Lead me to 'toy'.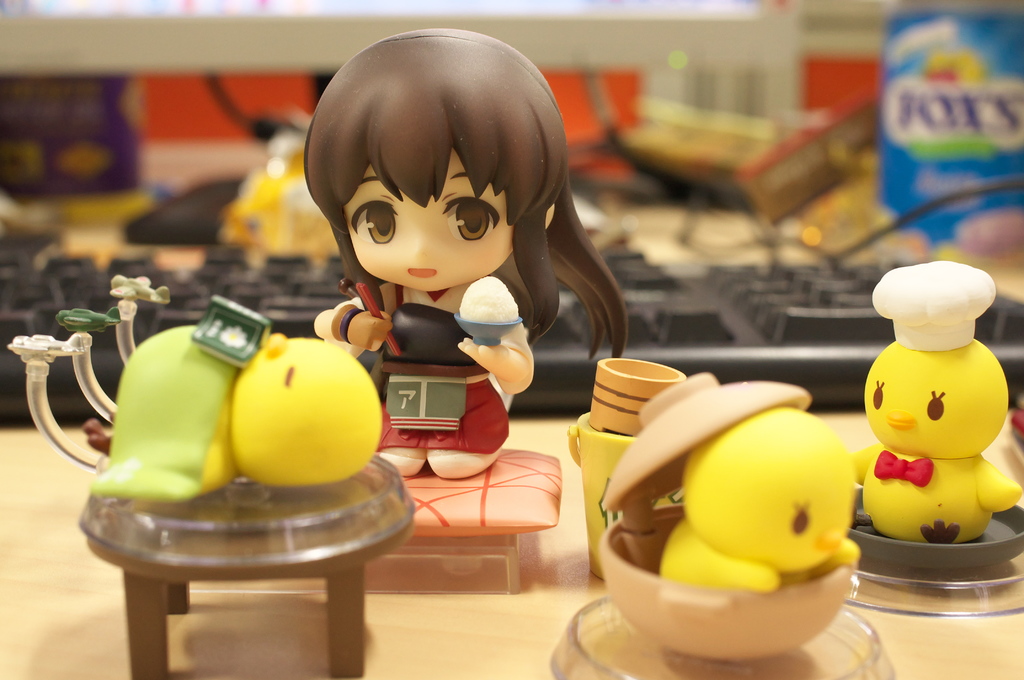
Lead to BBox(598, 370, 851, 659).
